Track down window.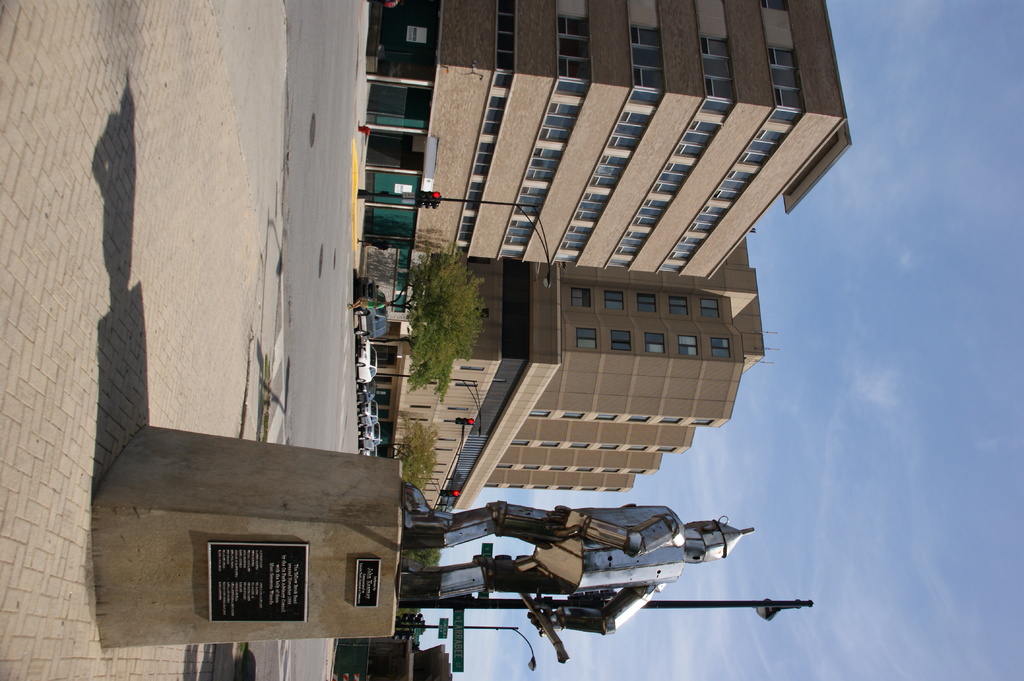
Tracked to bbox=[593, 413, 620, 421].
